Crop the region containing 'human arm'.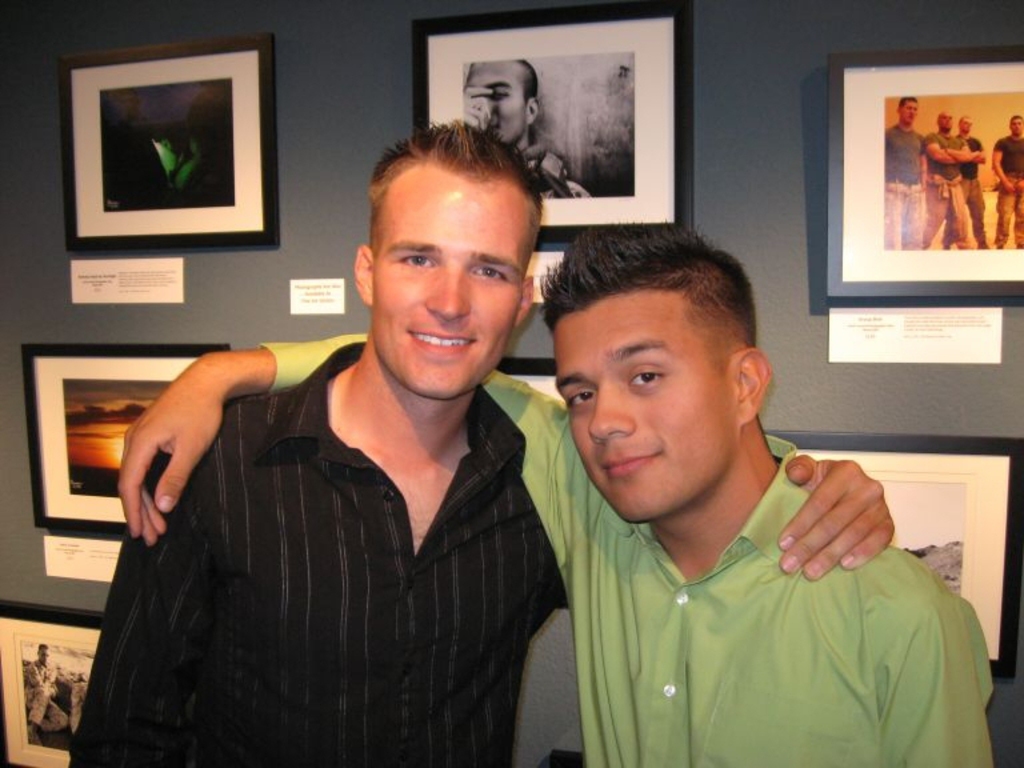
Crop region: pyautogui.locateOnScreen(887, 559, 996, 767).
